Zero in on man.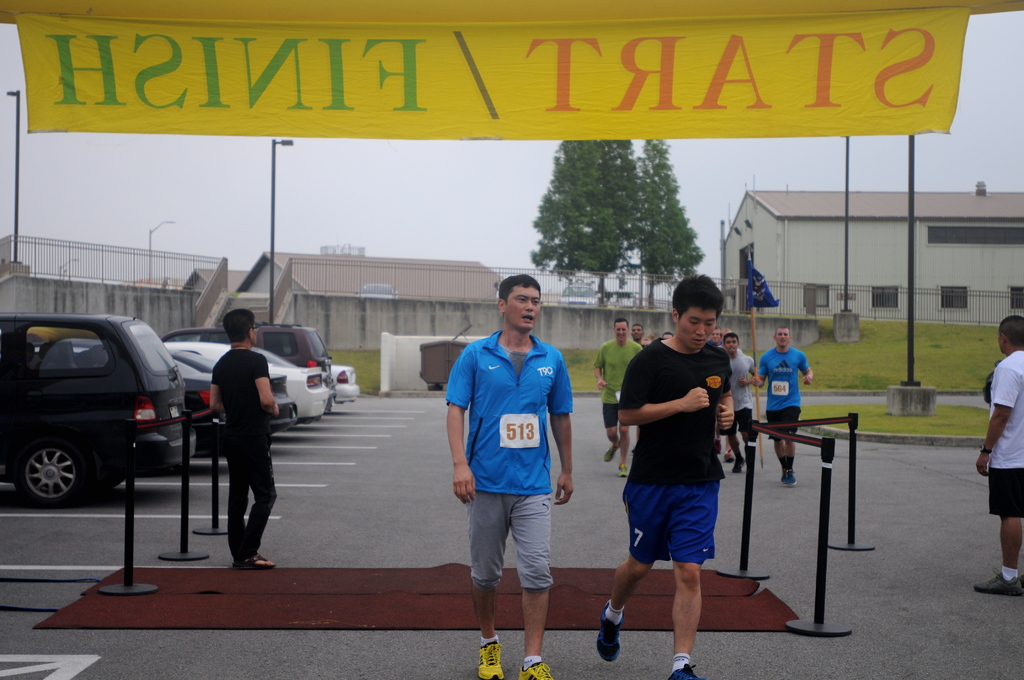
Zeroed in: <box>207,310,277,570</box>.
